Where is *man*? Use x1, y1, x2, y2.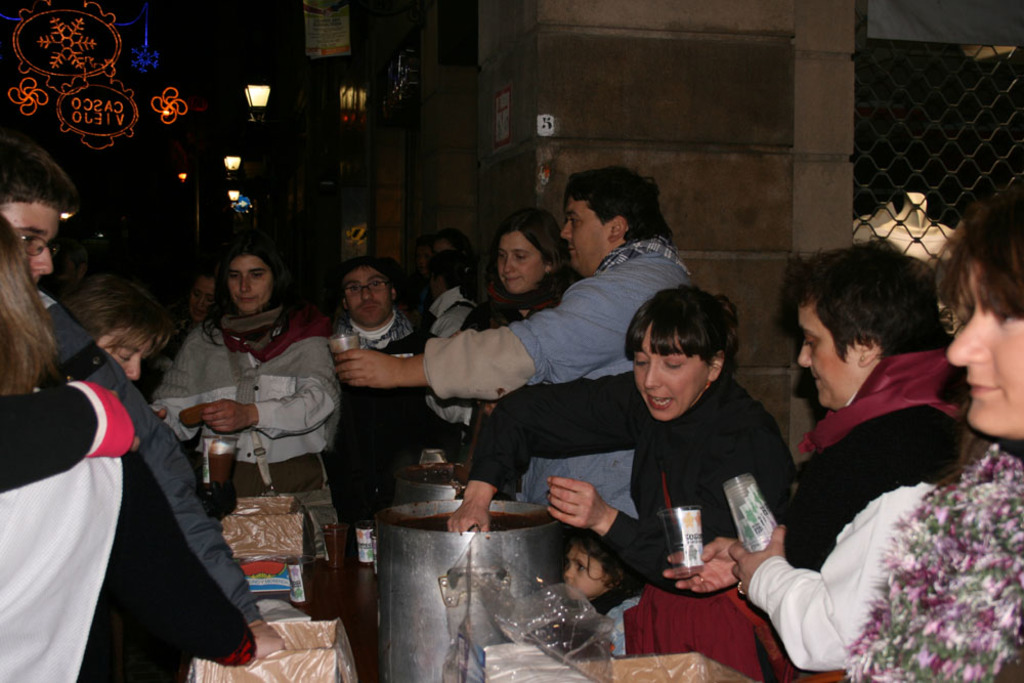
333, 177, 697, 517.
